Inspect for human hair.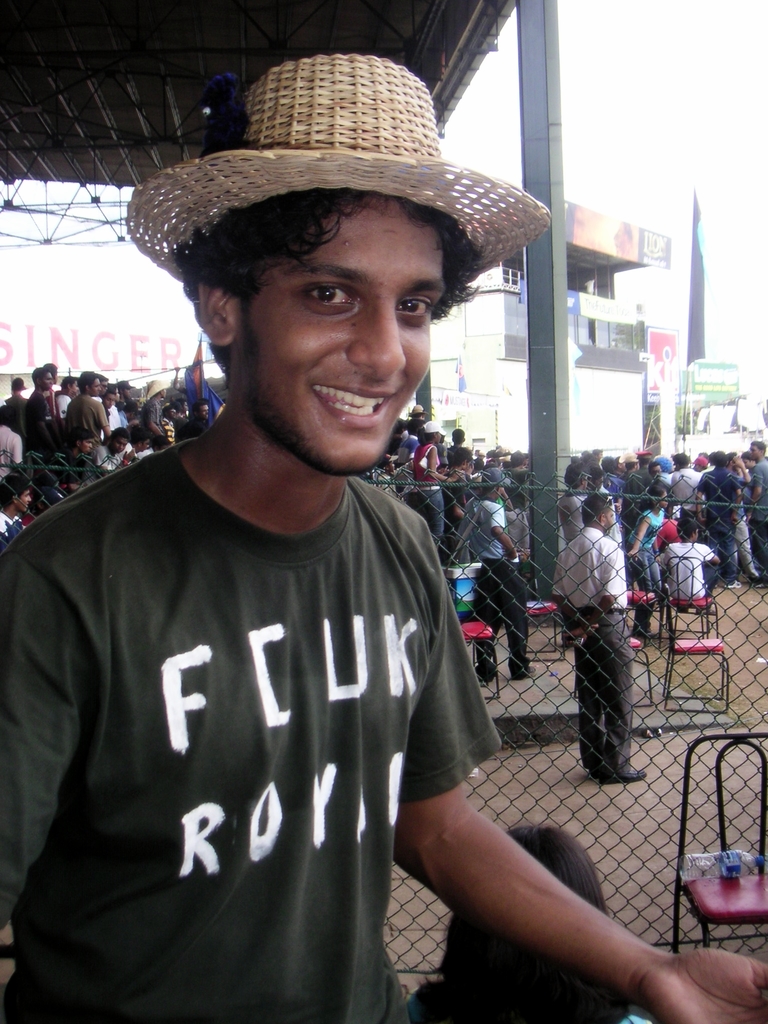
Inspection: box=[678, 518, 699, 541].
